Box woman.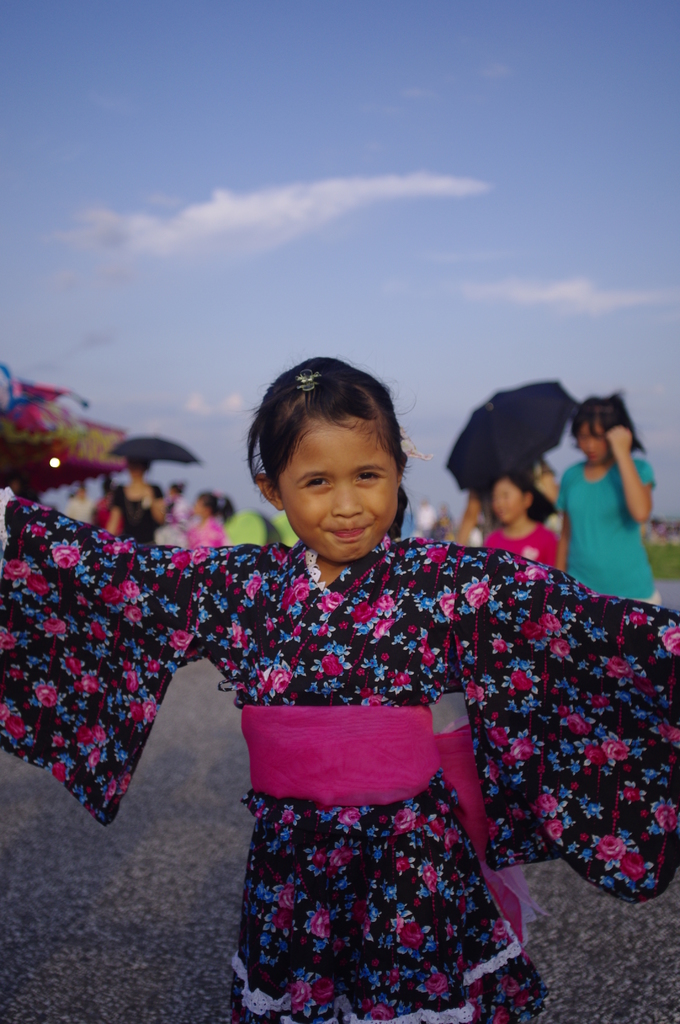
box(551, 396, 661, 609).
